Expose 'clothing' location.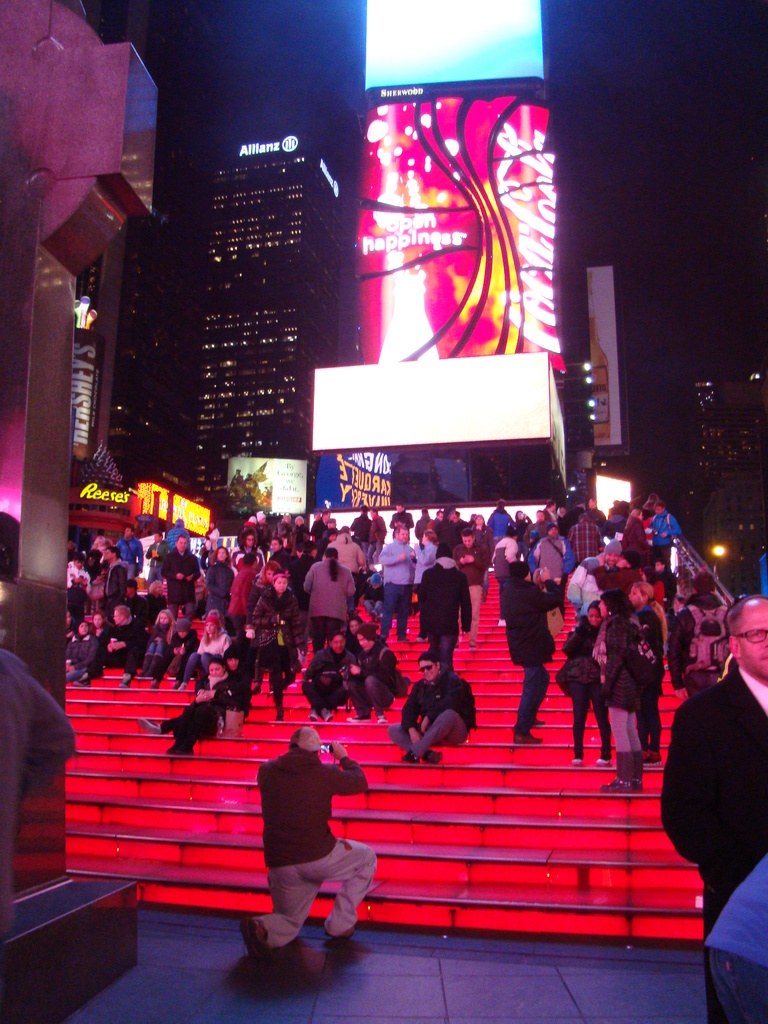
Exposed at (left=659, top=650, right=767, bottom=942).
